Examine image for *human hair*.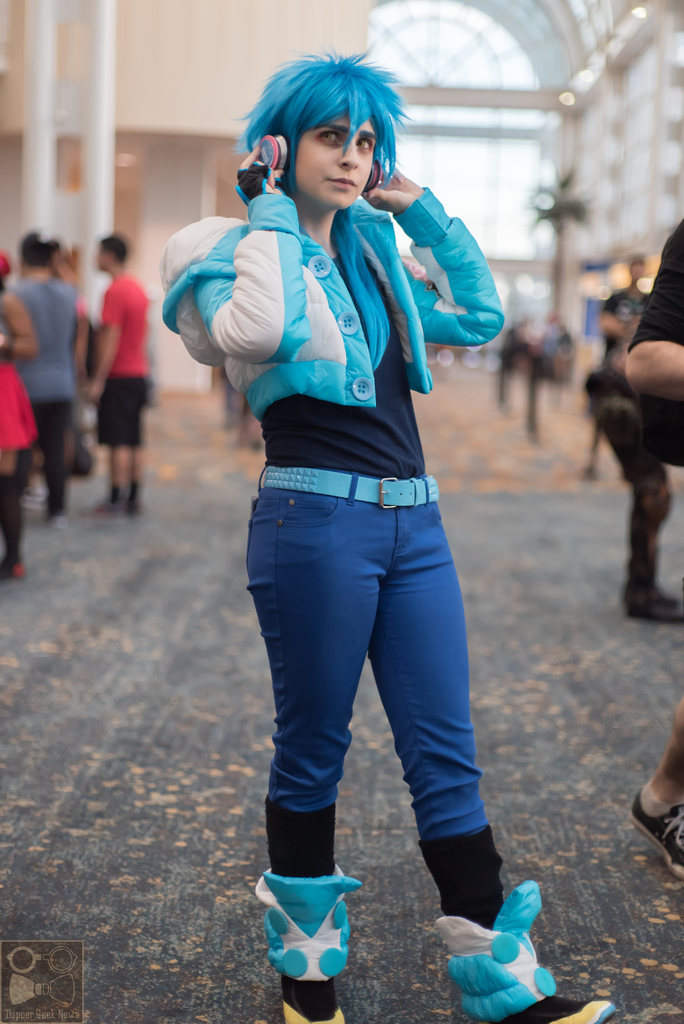
Examination result: left=94, top=232, right=131, bottom=264.
